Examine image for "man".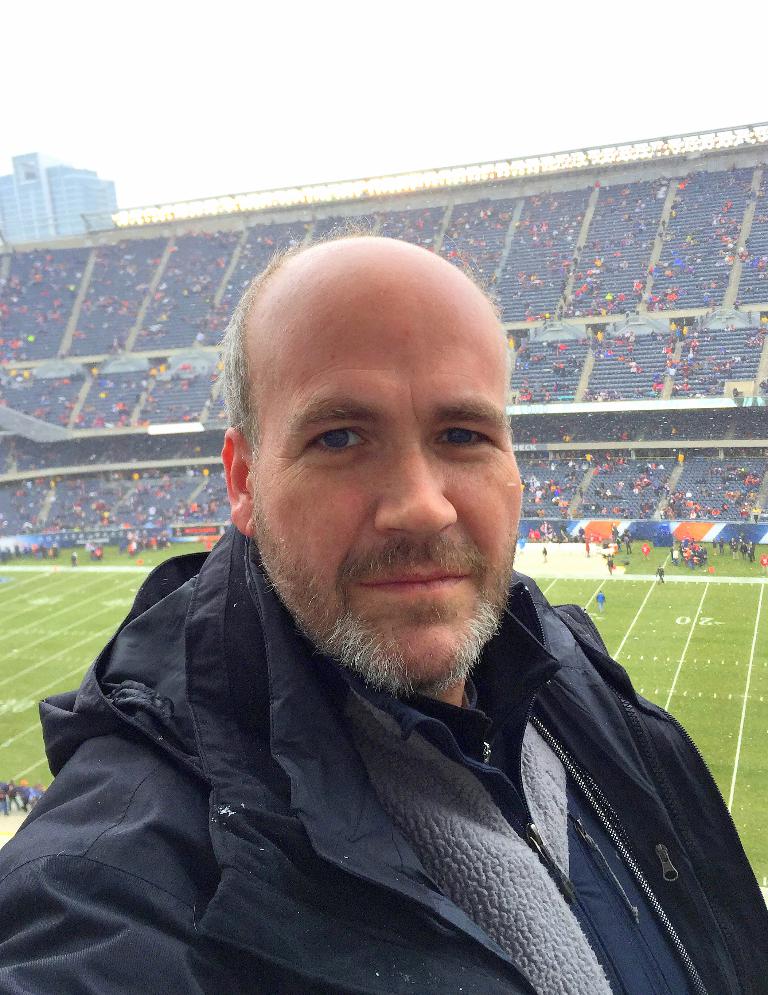
Examination result: {"x1": 0, "y1": 228, "x2": 767, "y2": 994}.
